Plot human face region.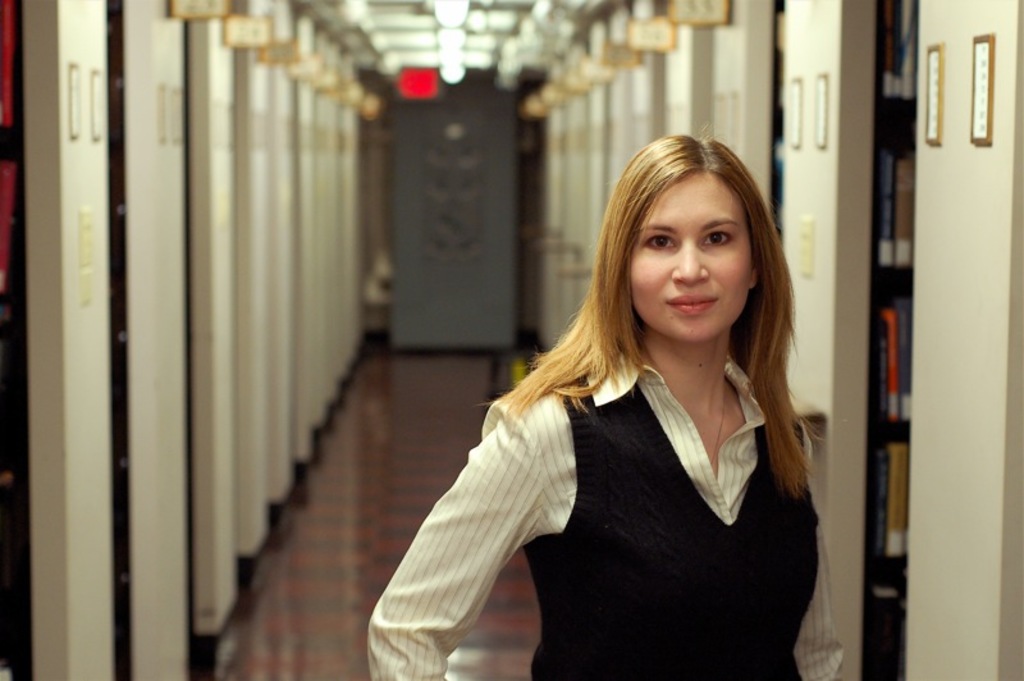
Plotted at (left=631, top=169, right=754, bottom=338).
